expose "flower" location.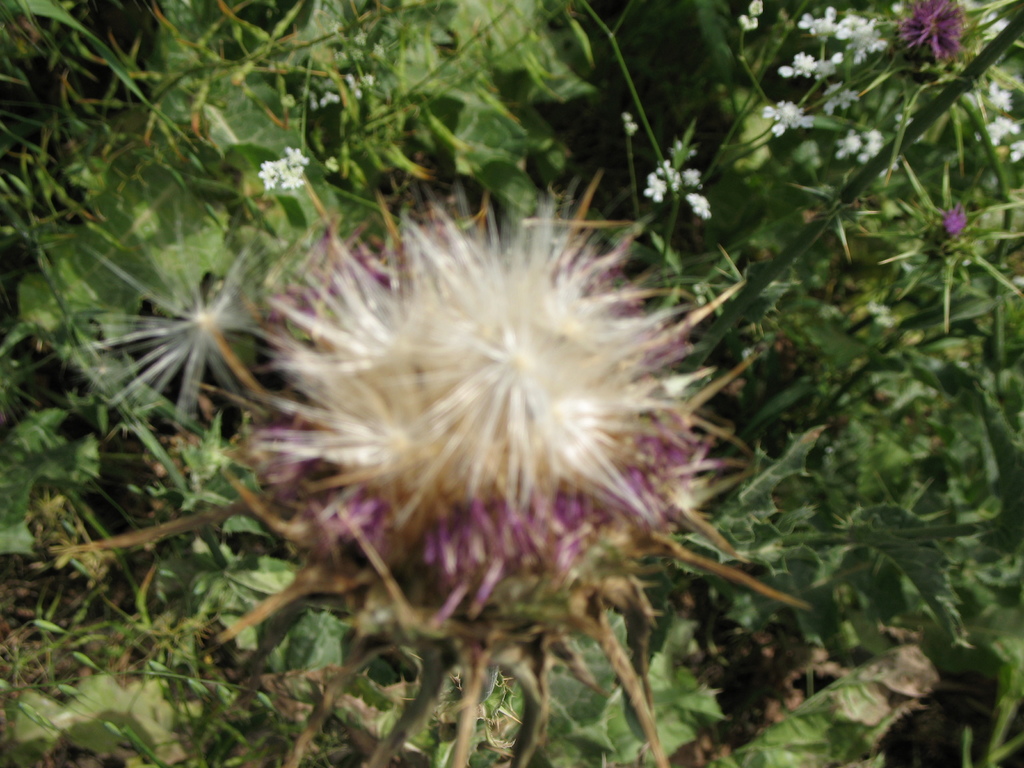
Exposed at BBox(657, 162, 684, 189).
